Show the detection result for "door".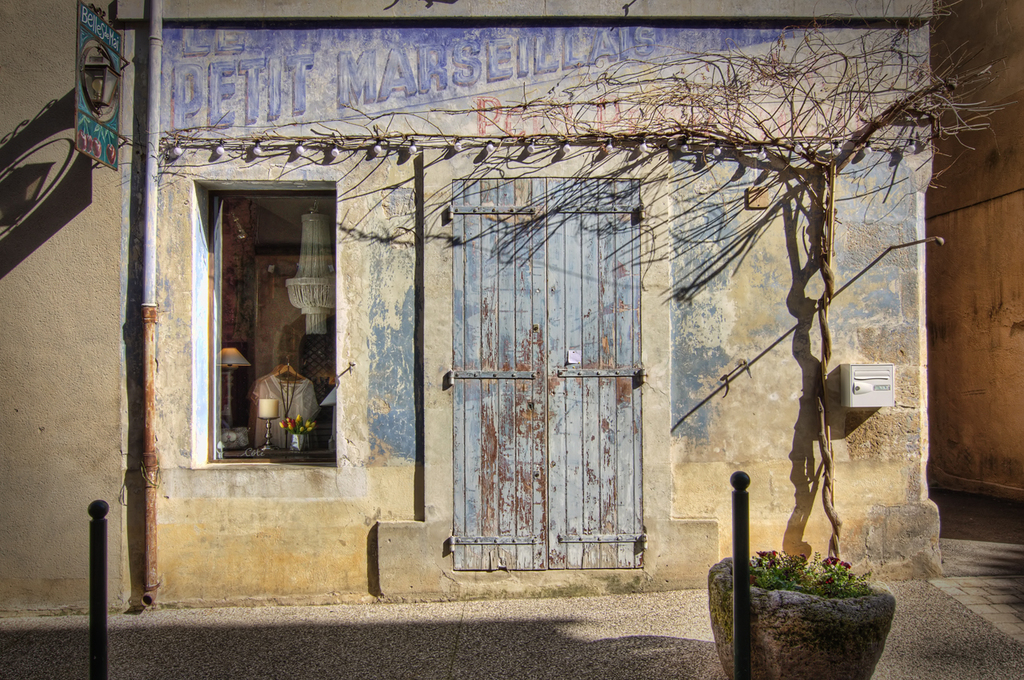
detection(442, 186, 661, 598).
